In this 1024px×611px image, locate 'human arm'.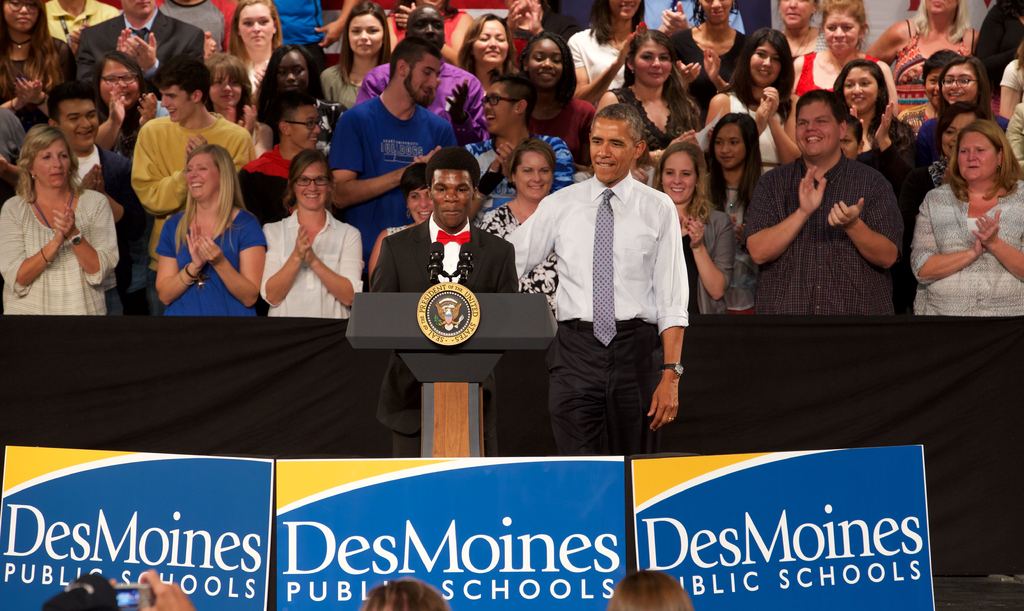
Bounding box: l=3, t=72, r=33, b=111.
